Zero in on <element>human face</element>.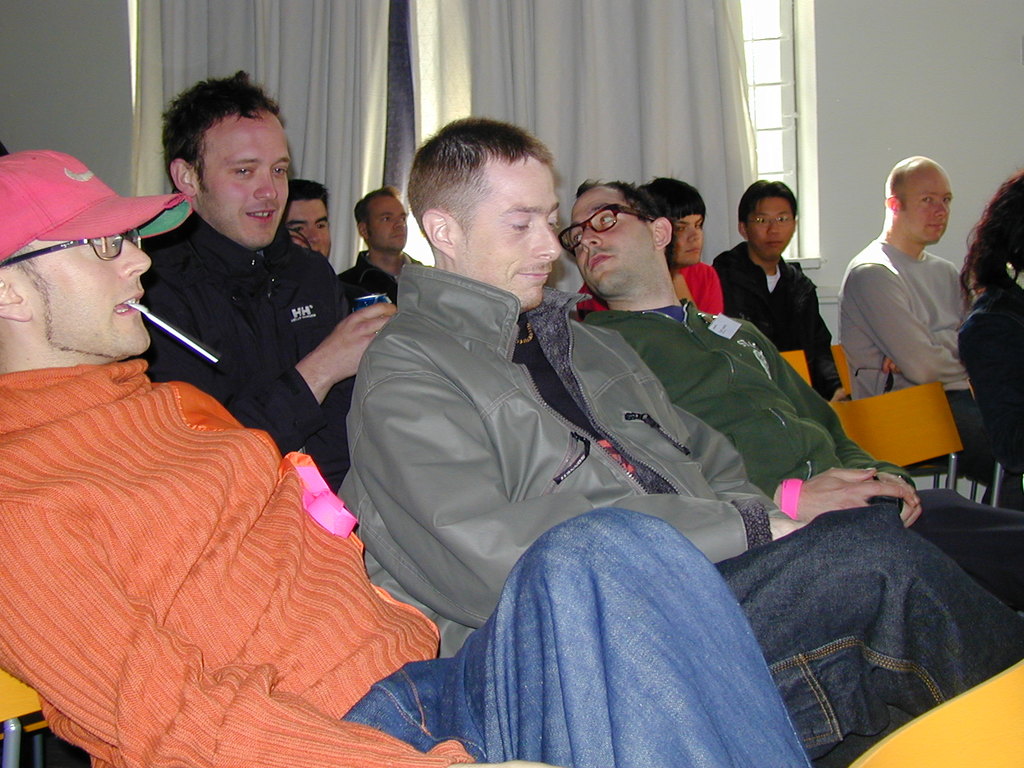
Zeroed in: locate(194, 111, 292, 254).
